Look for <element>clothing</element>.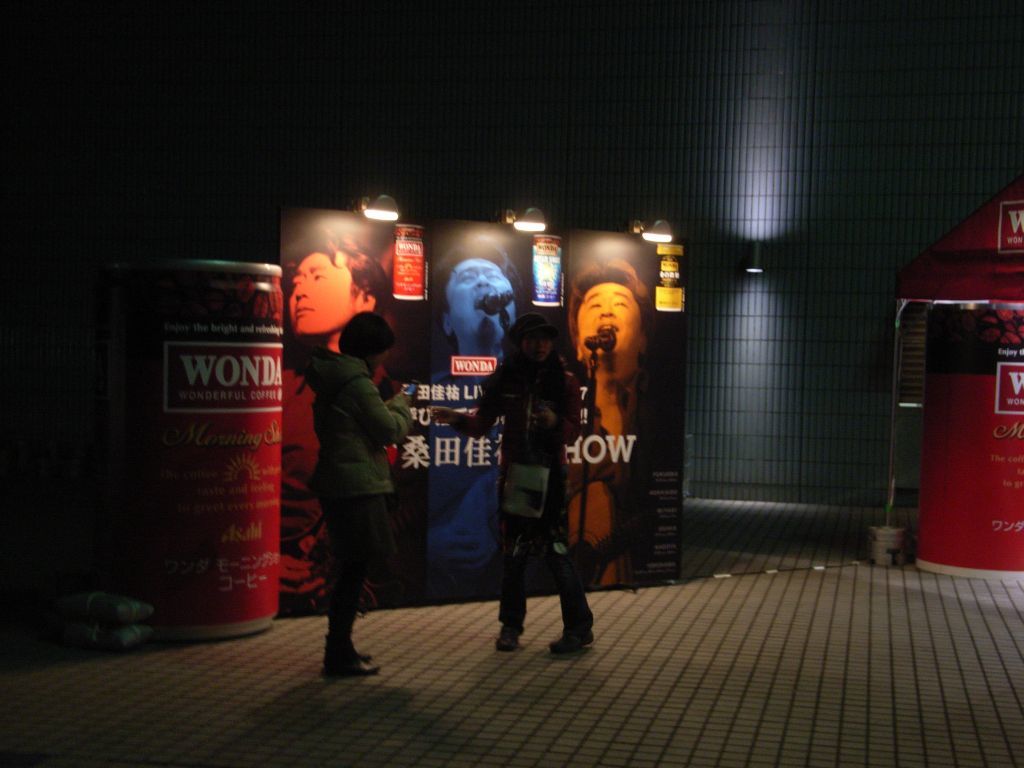
Found: {"x1": 285, "y1": 289, "x2": 407, "y2": 670}.
